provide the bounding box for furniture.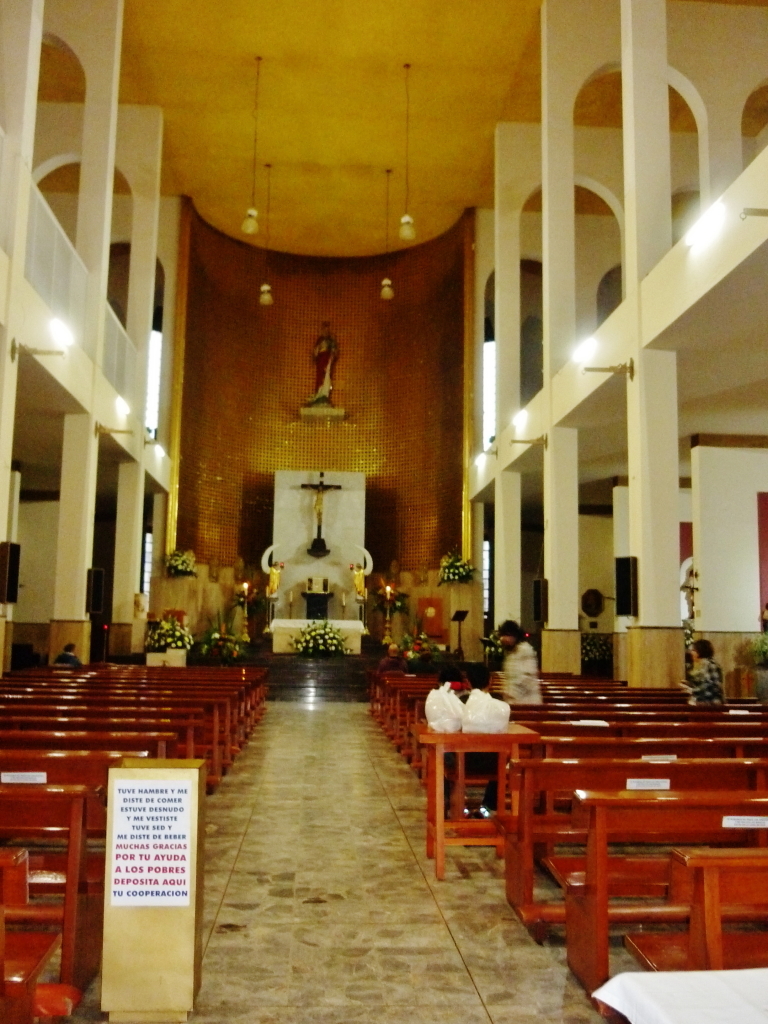
left=272, top=618, right=366, bottom=655.
